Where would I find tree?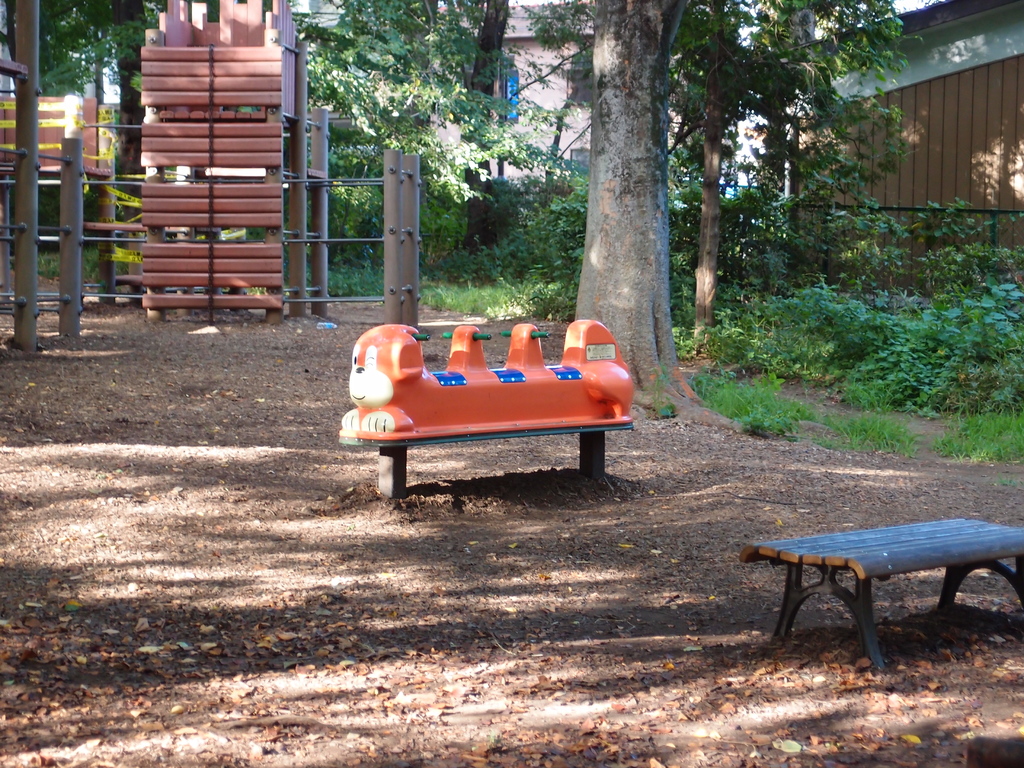
At 25, 0, 173, 231.
